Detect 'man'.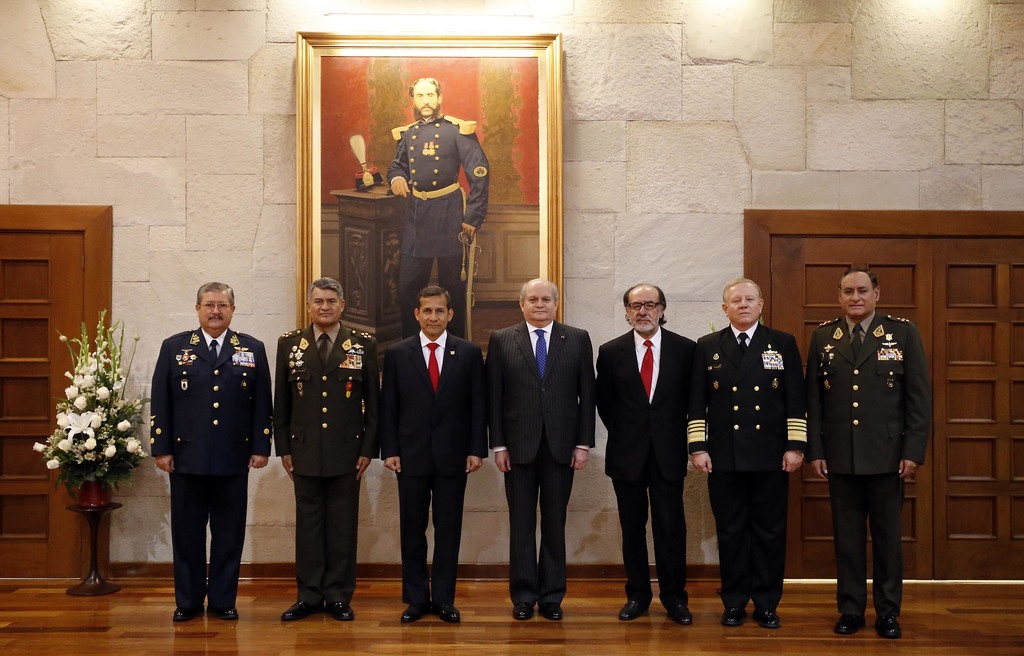
Detected at (left=496, top=282, right=600, bottom=628).
